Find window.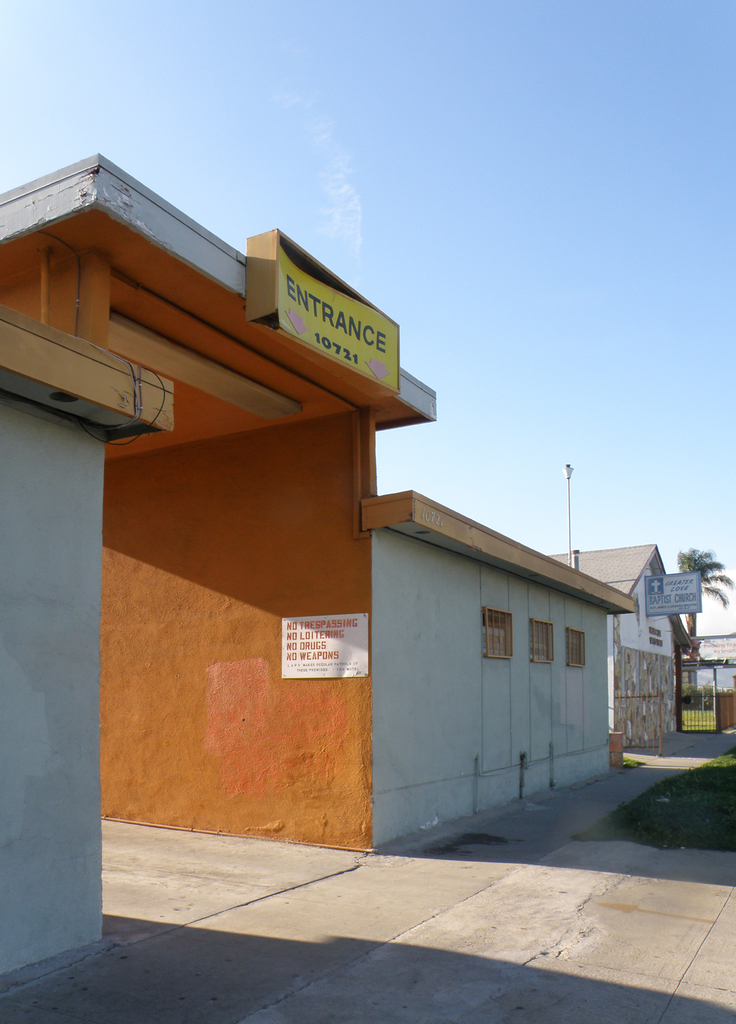
x1=559 y1=623 x2=585 y2=666.
